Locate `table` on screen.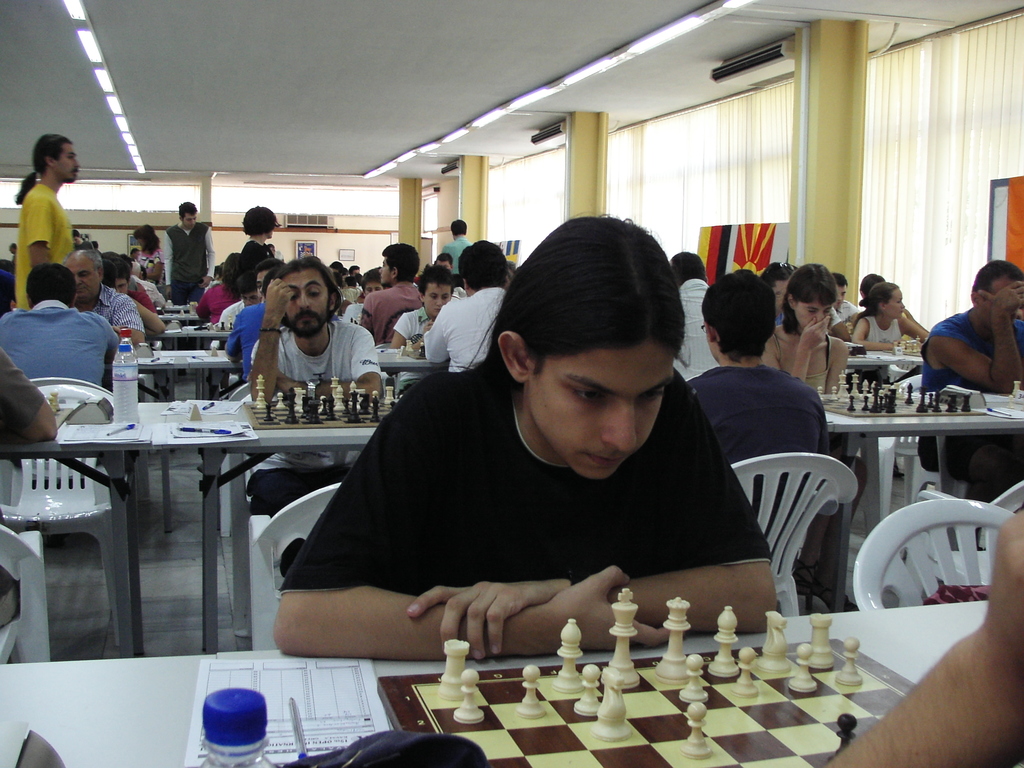
On screen at [791, 370, 1023, 517].
